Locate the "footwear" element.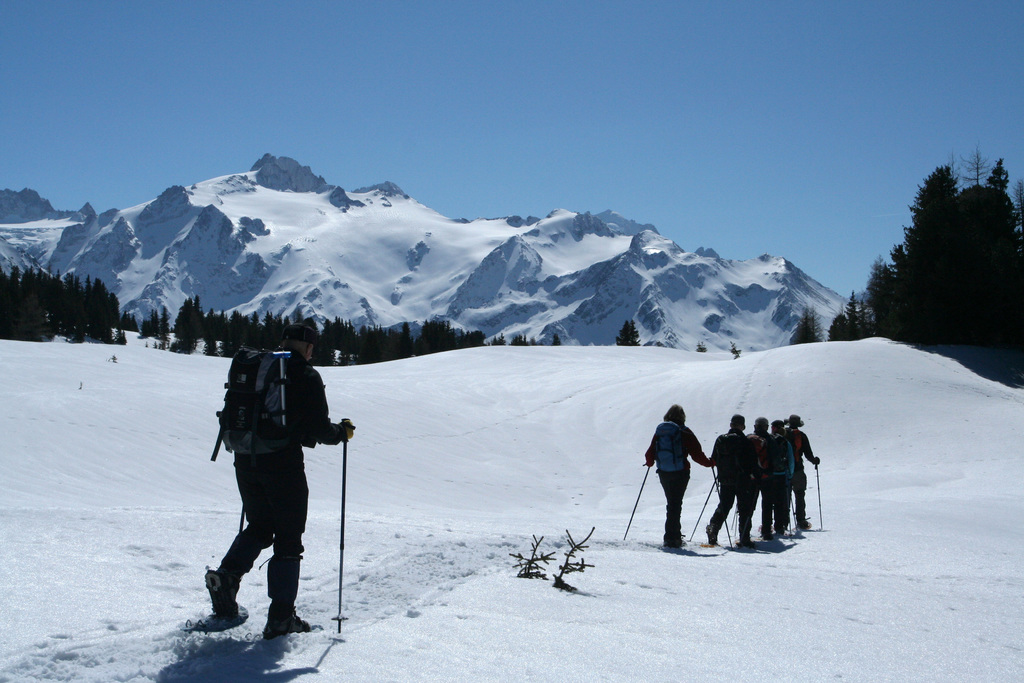
Element bbox: locate(669, 528, 679, 552).
